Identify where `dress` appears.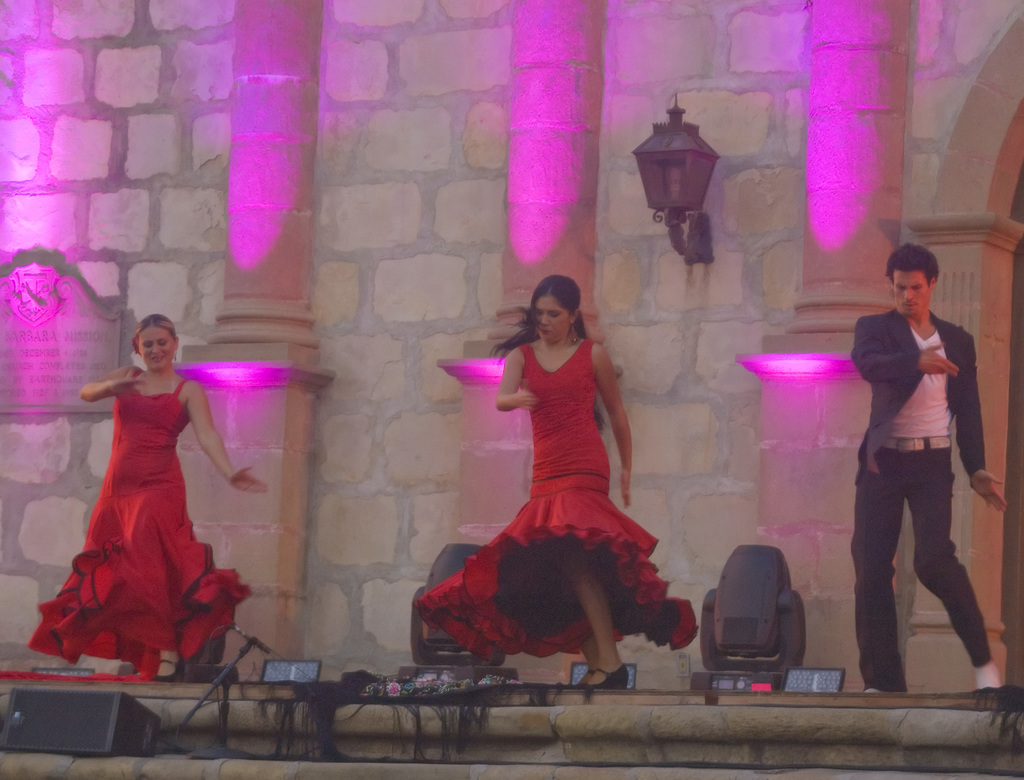
Appears at detection(429, 264, 673, 681).
